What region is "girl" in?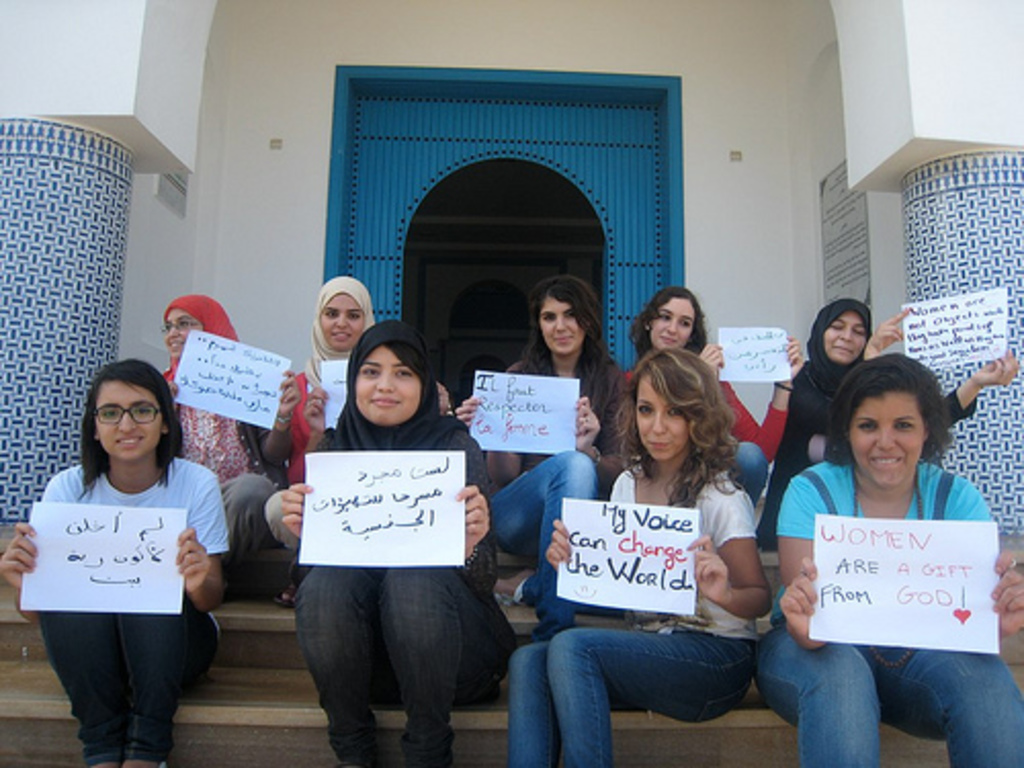
Rect(162, 293, 299, 604).
